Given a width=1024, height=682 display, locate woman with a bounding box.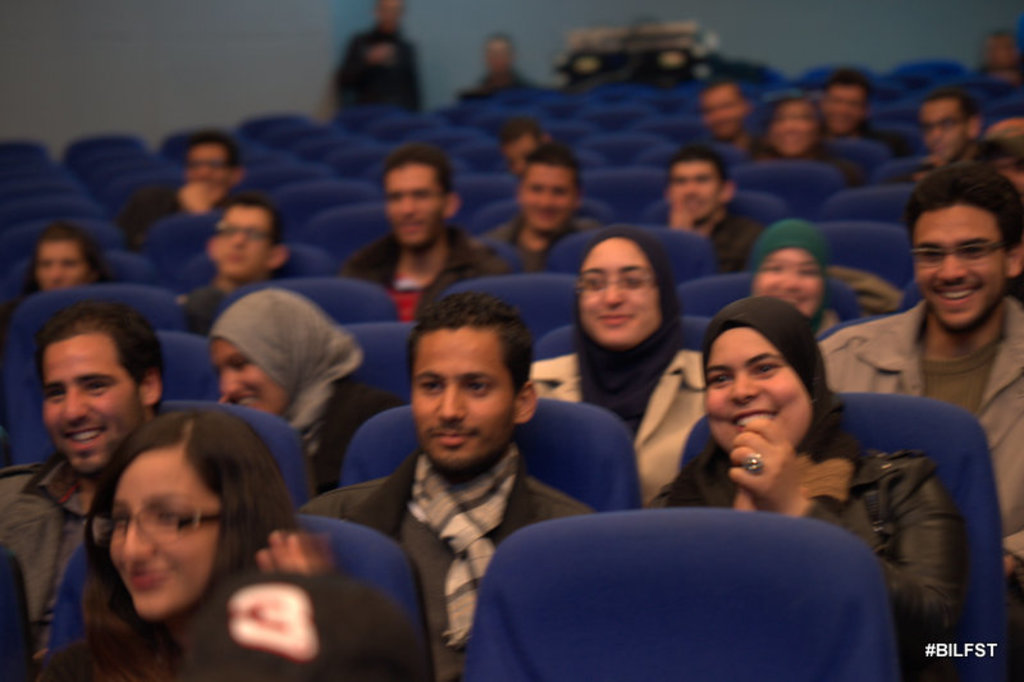
Located: {"left": 608, "top": 283, "right": 943, "bottom": 615}.
